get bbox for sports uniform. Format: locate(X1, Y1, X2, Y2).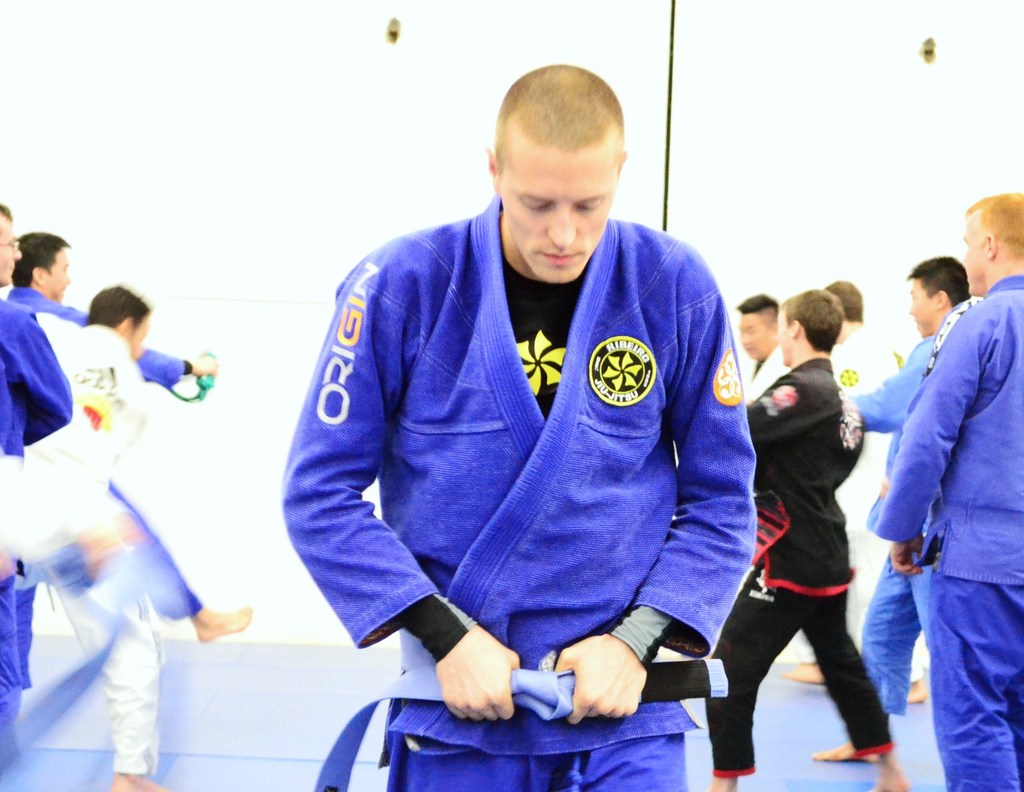
locate(20, 313, 161, 770).
